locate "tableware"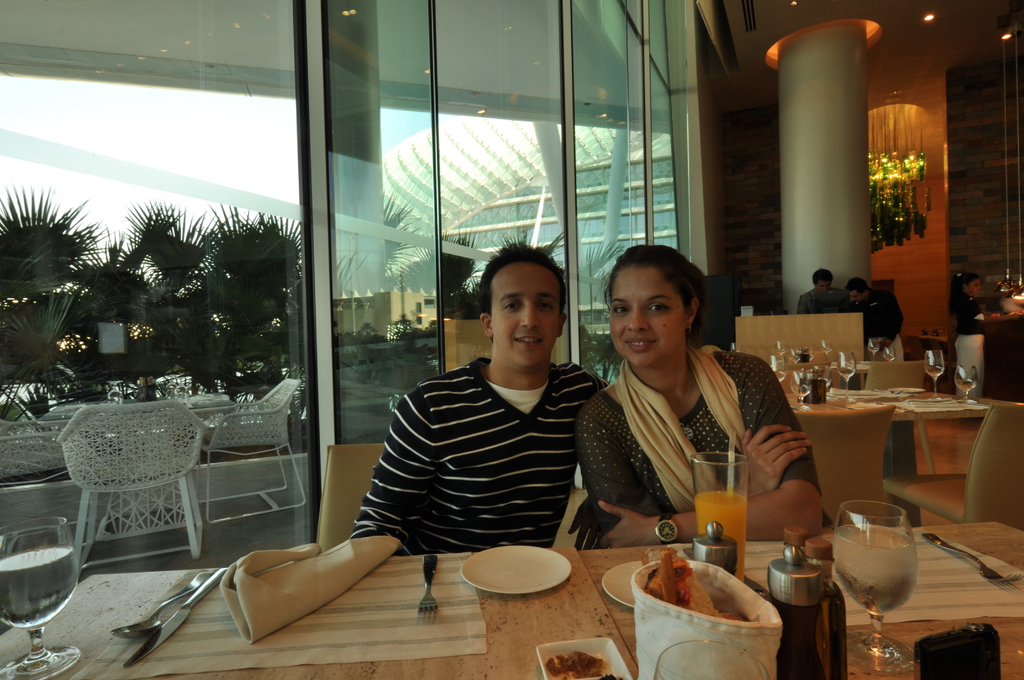
[123,568,229,670]
